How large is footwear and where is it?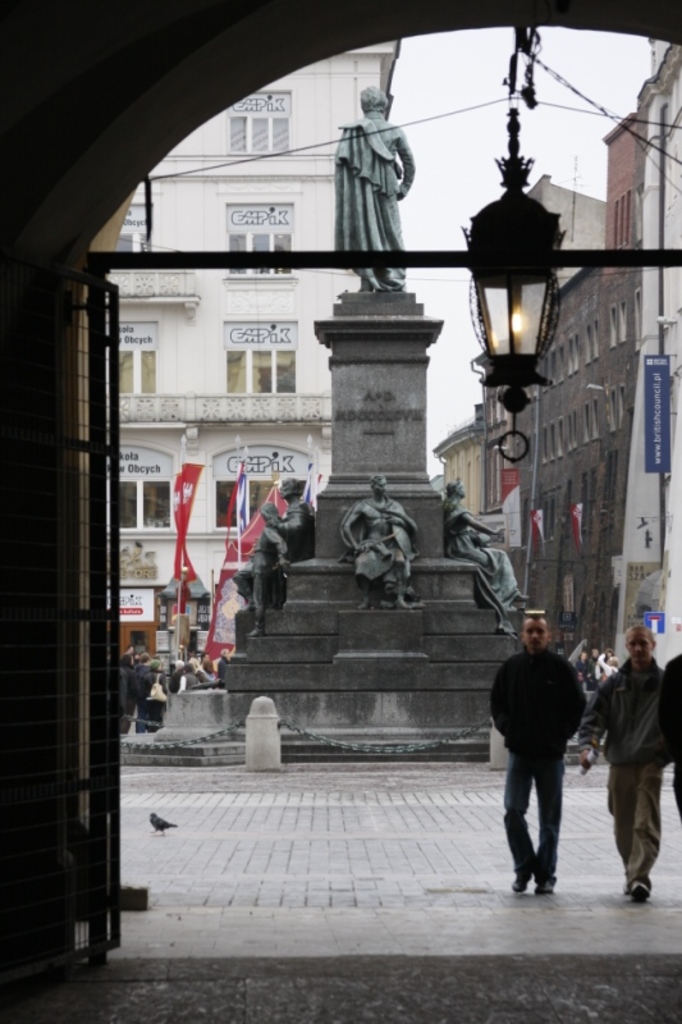
Bounding box: bbox=(631, 886, 650, 908).
